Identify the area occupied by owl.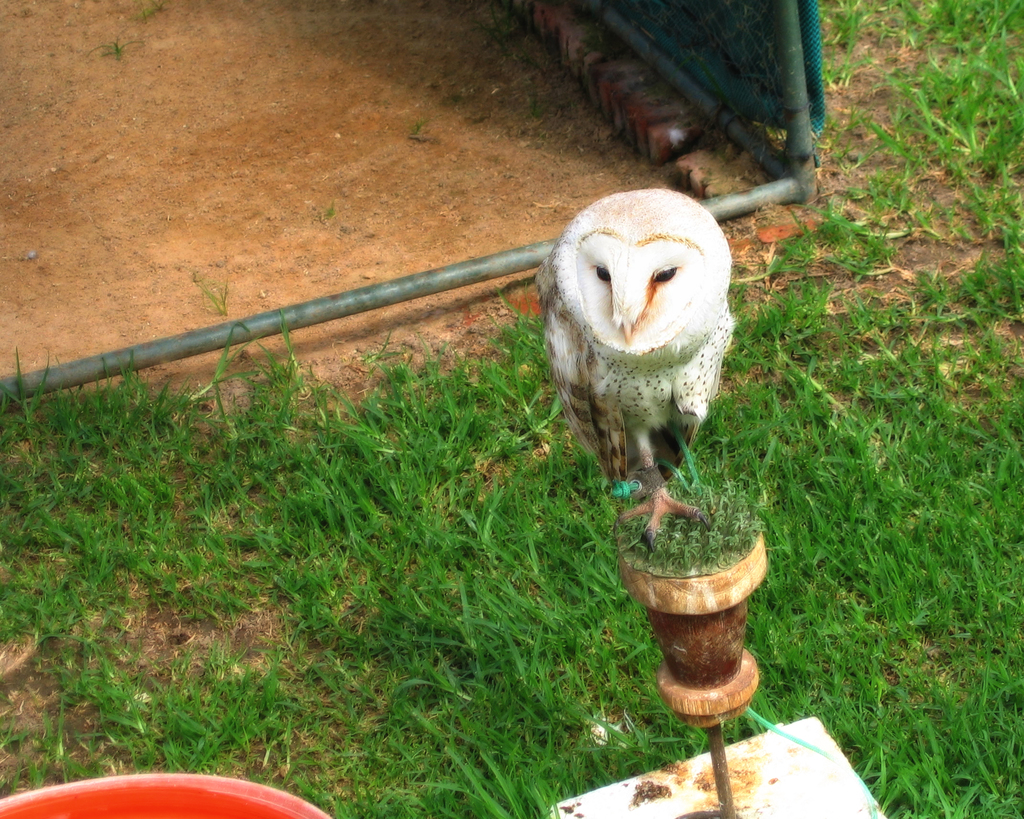
Area: (x1=526, y1=189, x2=744, y2=539).
